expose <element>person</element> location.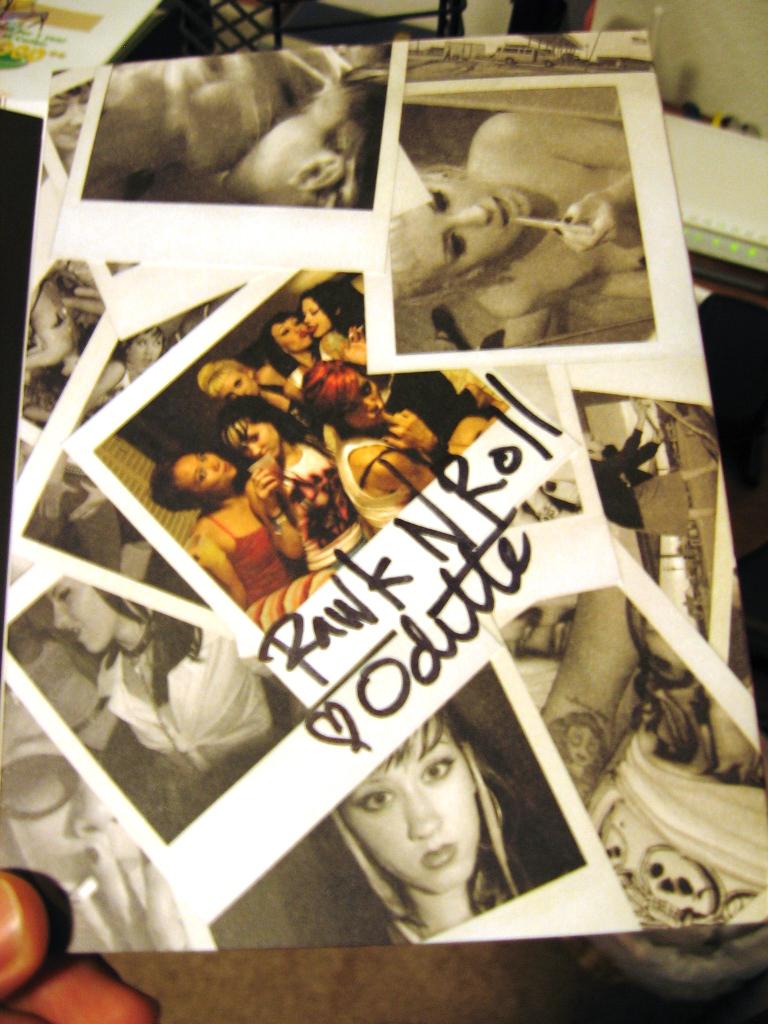
Exposed at rect(314, 725, 531, 950).
